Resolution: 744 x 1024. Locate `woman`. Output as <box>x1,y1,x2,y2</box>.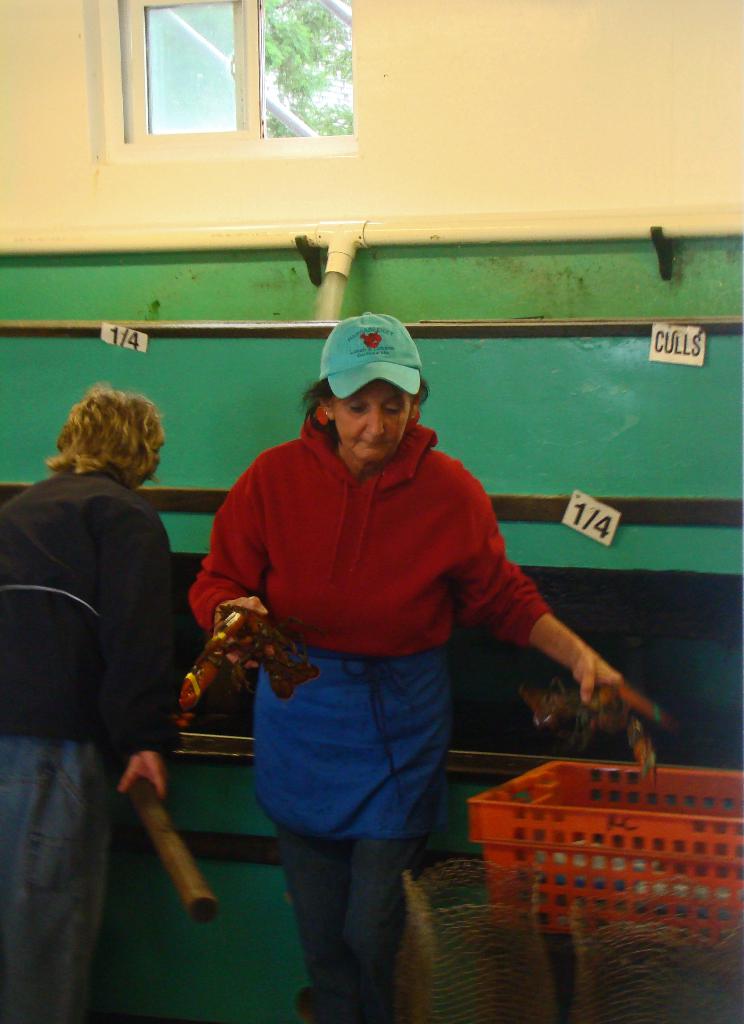
<box>186,316,630,1023</box>.
